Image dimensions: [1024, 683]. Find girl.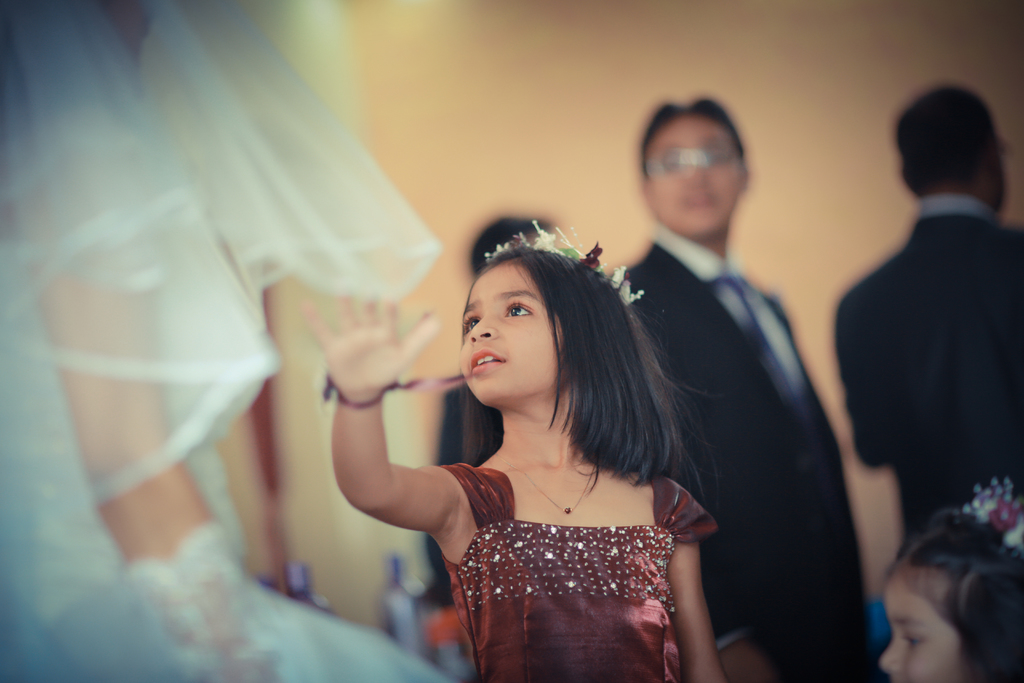
bbox(874, 478, 1021, 679).
